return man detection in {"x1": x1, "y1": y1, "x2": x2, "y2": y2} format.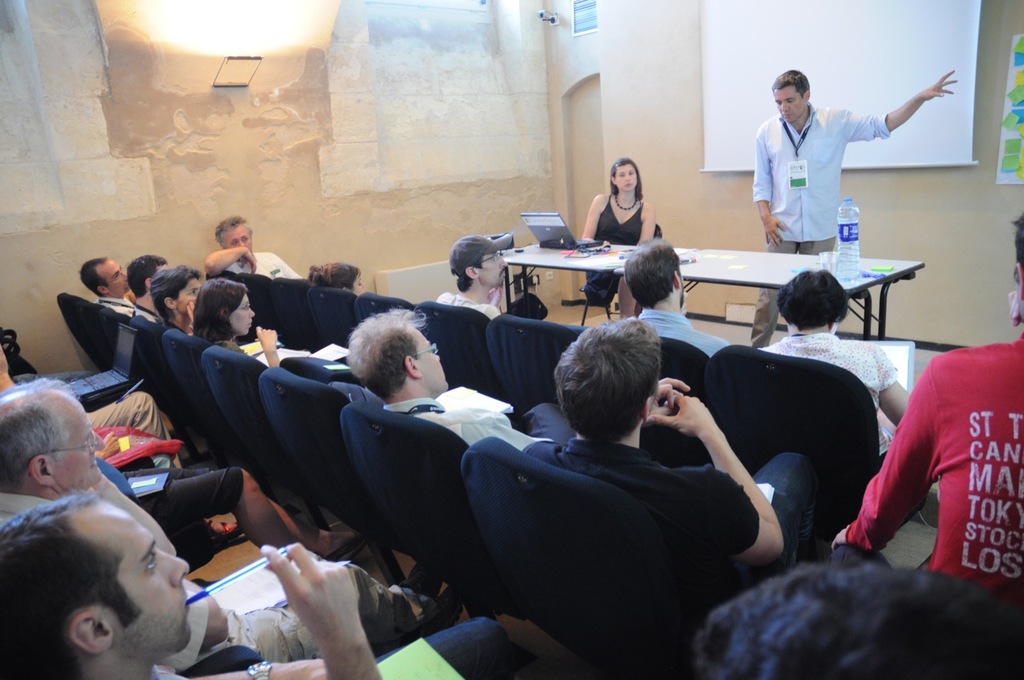
{"x1": 756, "y1": 64, "x2": 972, "y2": 353}.
